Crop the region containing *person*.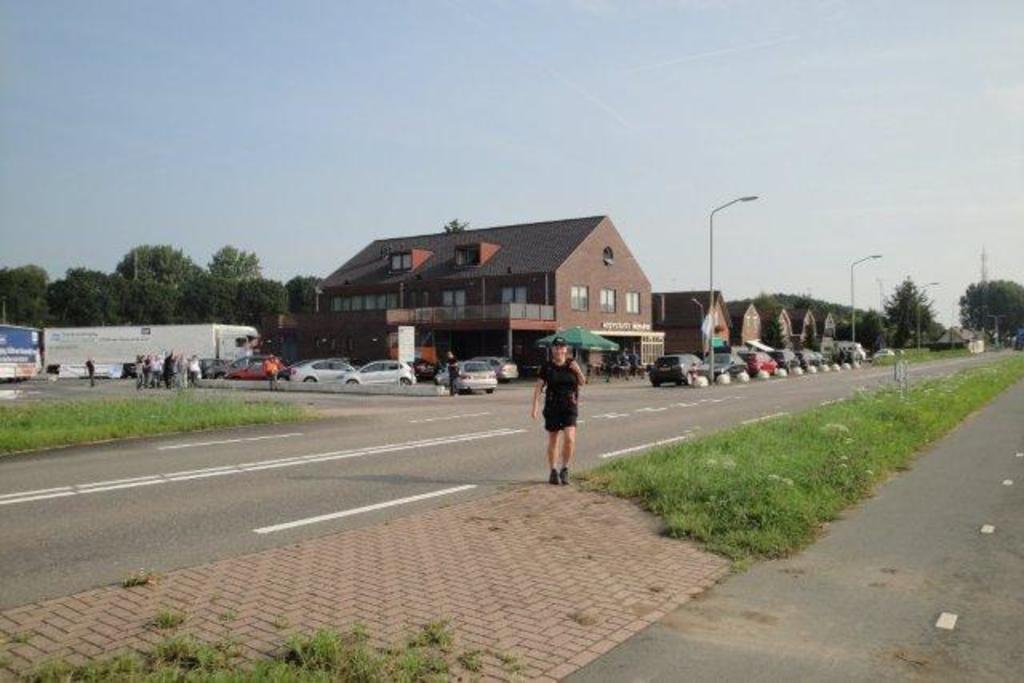
Crop region: [534, 338, 589, 485].
